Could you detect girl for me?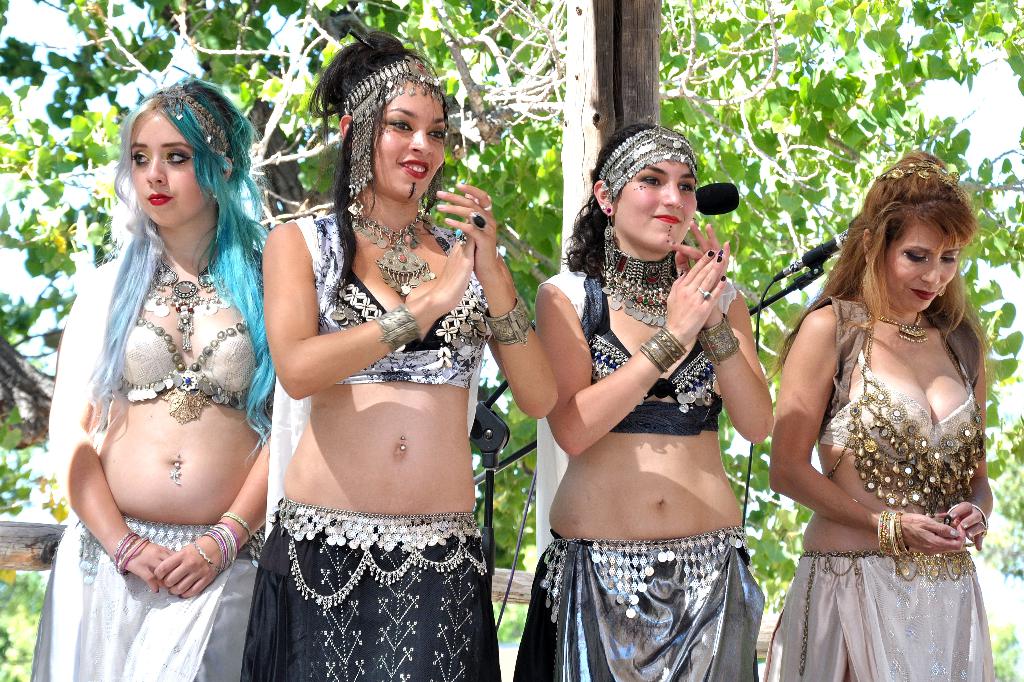
Detection result: bbox=[770, 151, 993, 681].
